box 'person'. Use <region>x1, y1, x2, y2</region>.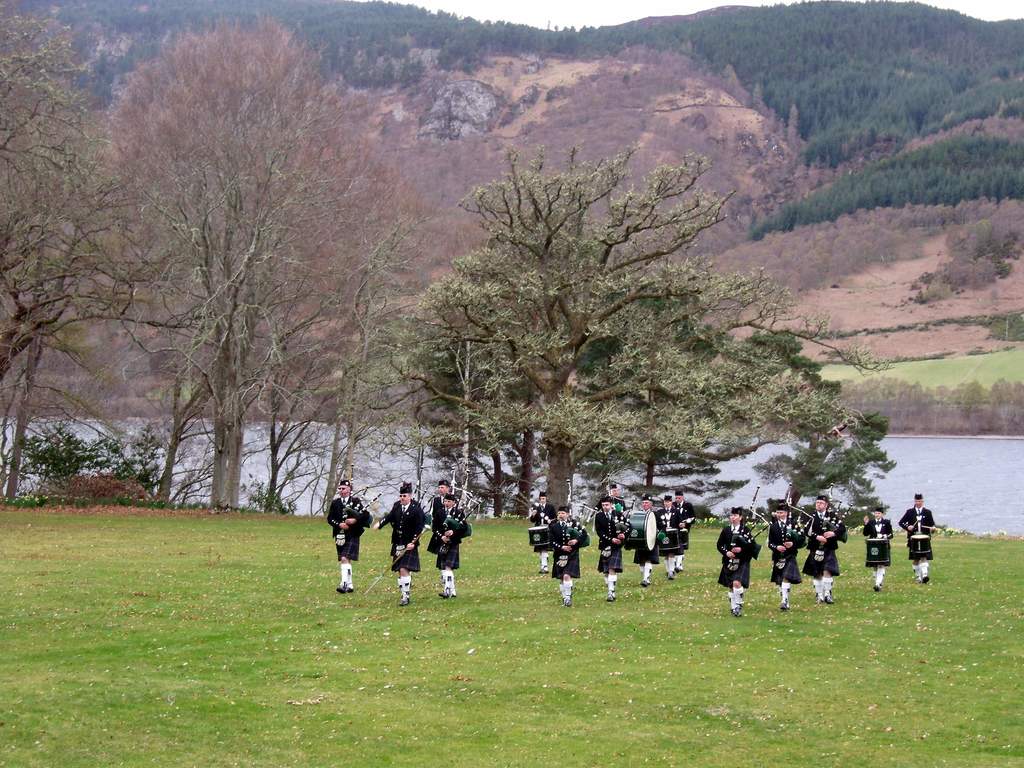
<region>861, 506, 894, 593</region>.
